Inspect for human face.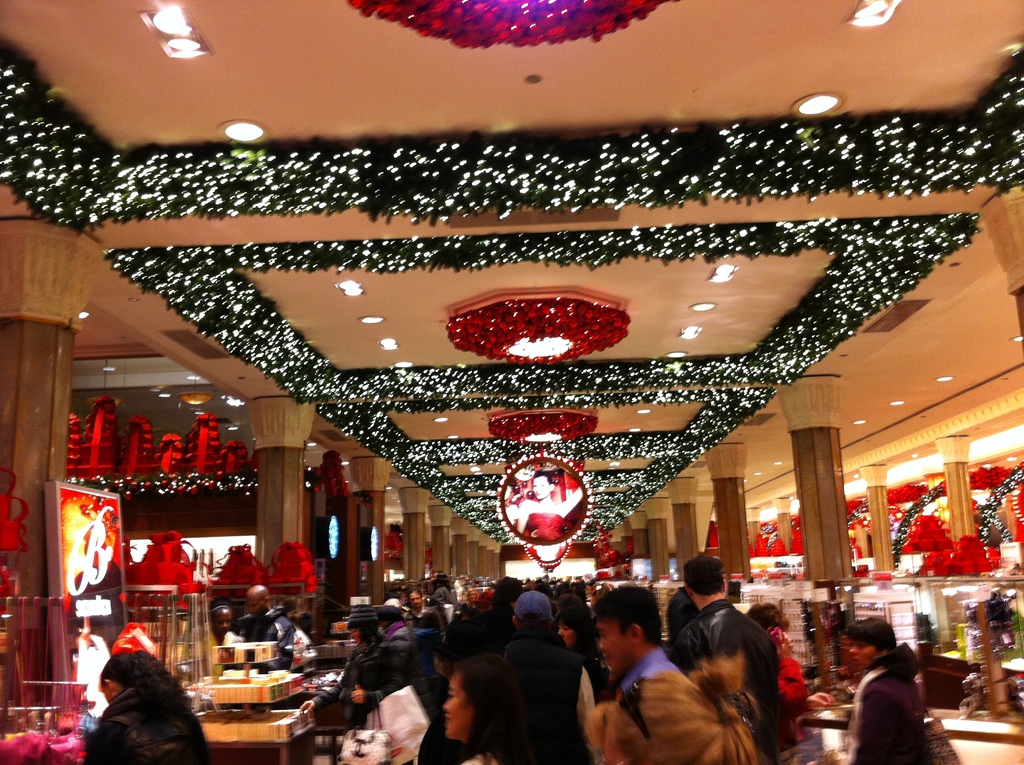
Inspection: pyautogui.locateOnScreen(408, 592, 423, 609).
